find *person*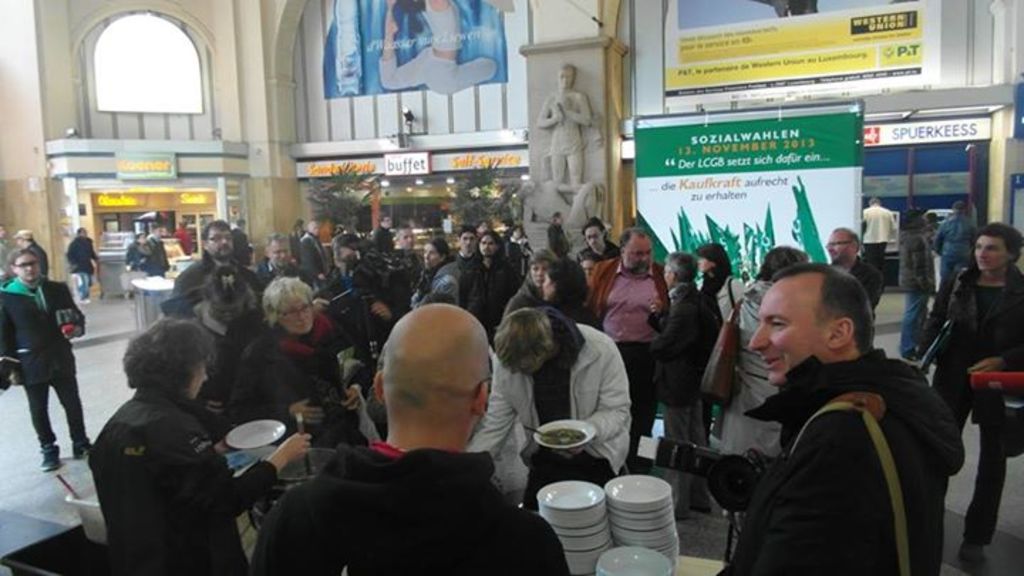
Rect(0, 222, 4, 282)
